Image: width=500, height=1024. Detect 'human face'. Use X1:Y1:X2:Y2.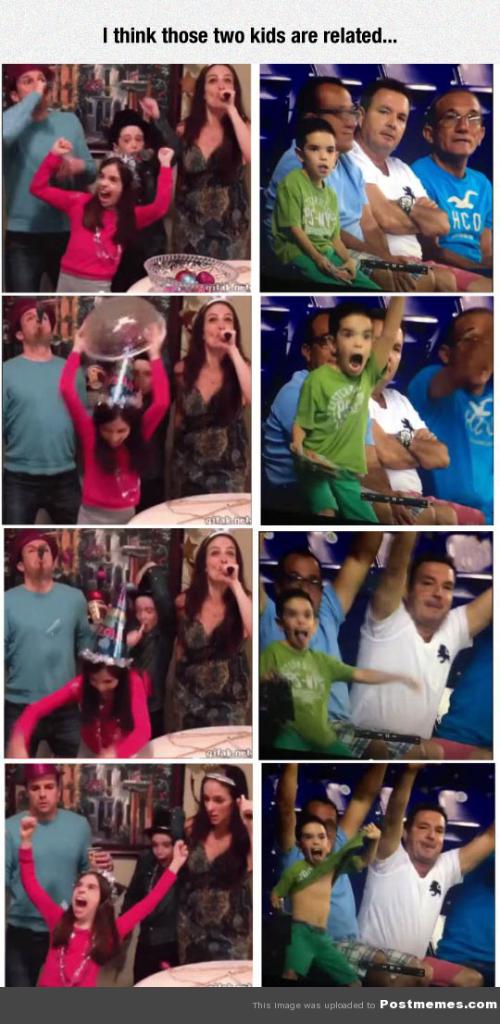
408:812:449:850.
